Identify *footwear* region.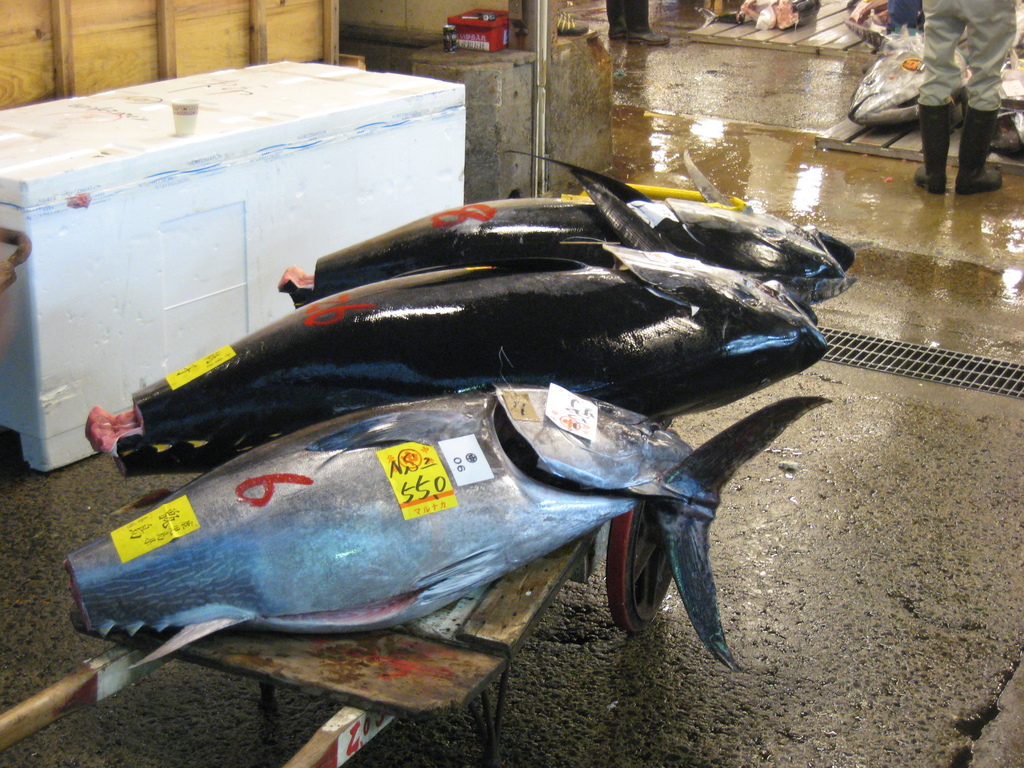
Region: <region>950, 162, 1009, 193</region>.
